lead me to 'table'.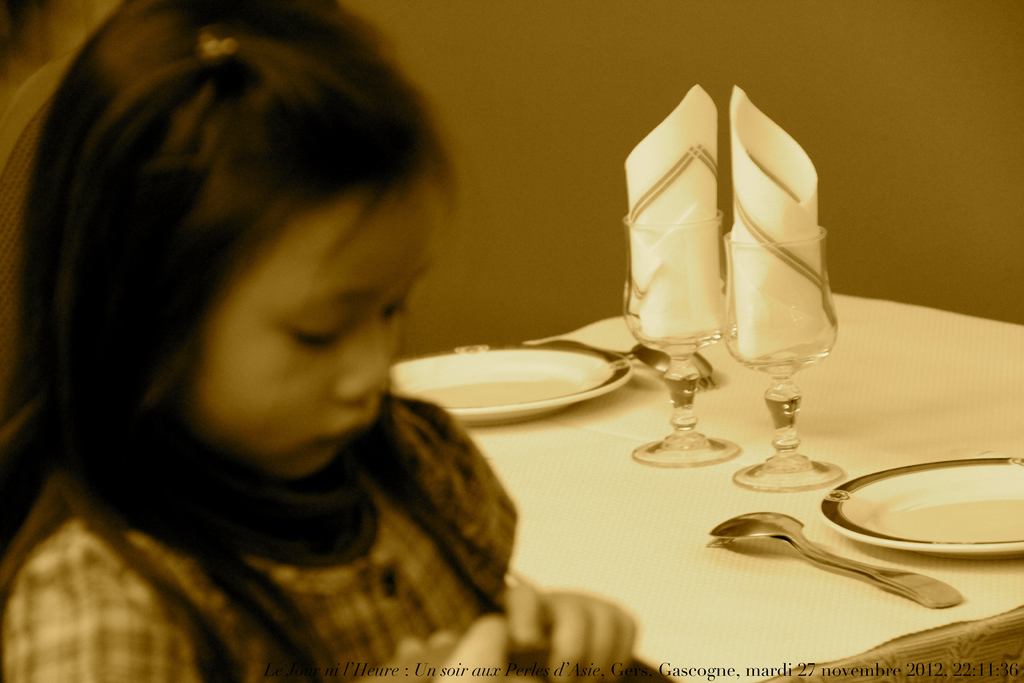
Lead to bbox=[521, 292, 1023, 682].
